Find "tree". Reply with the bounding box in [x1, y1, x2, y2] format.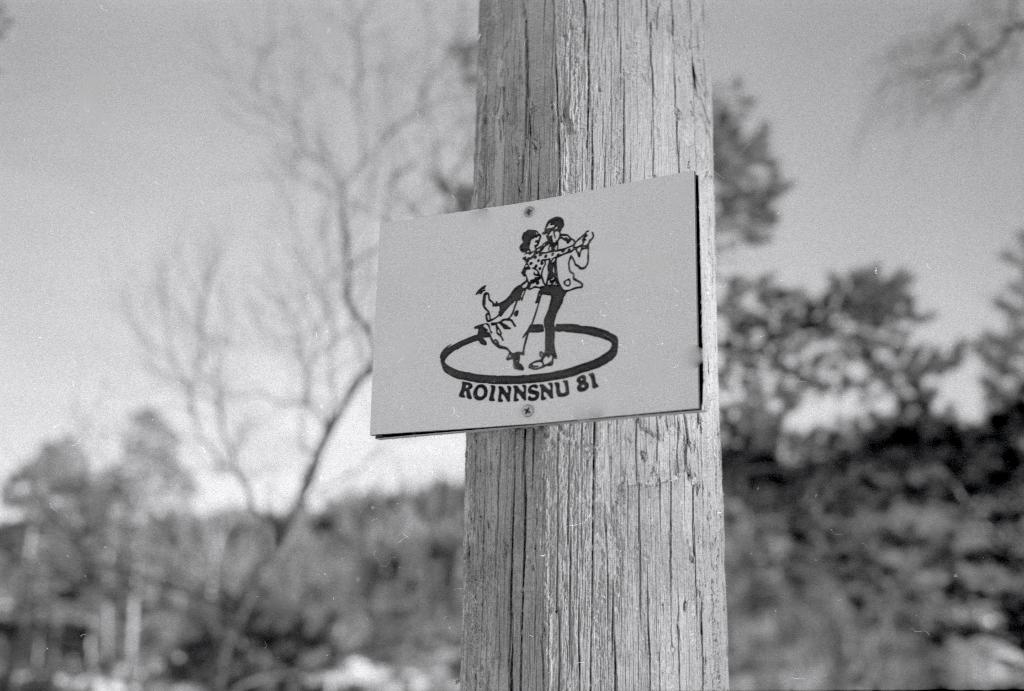
[0, 0, 1023, 690].
